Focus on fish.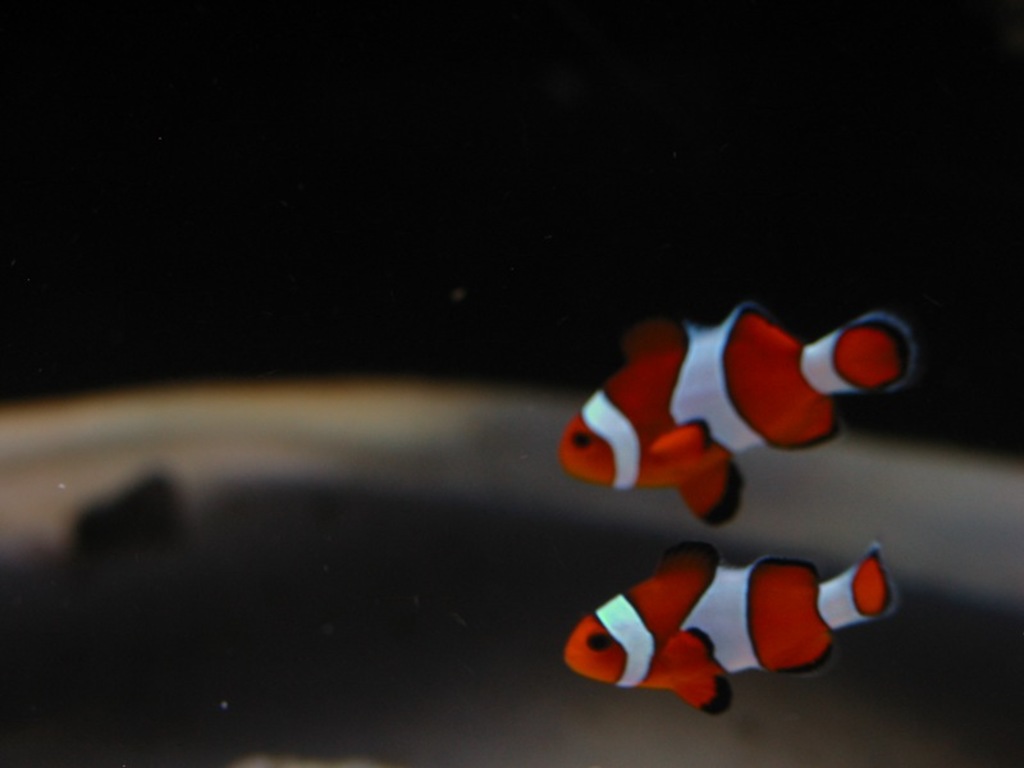
Focused at x1=554, y1=289, x2=924, y2=526.
